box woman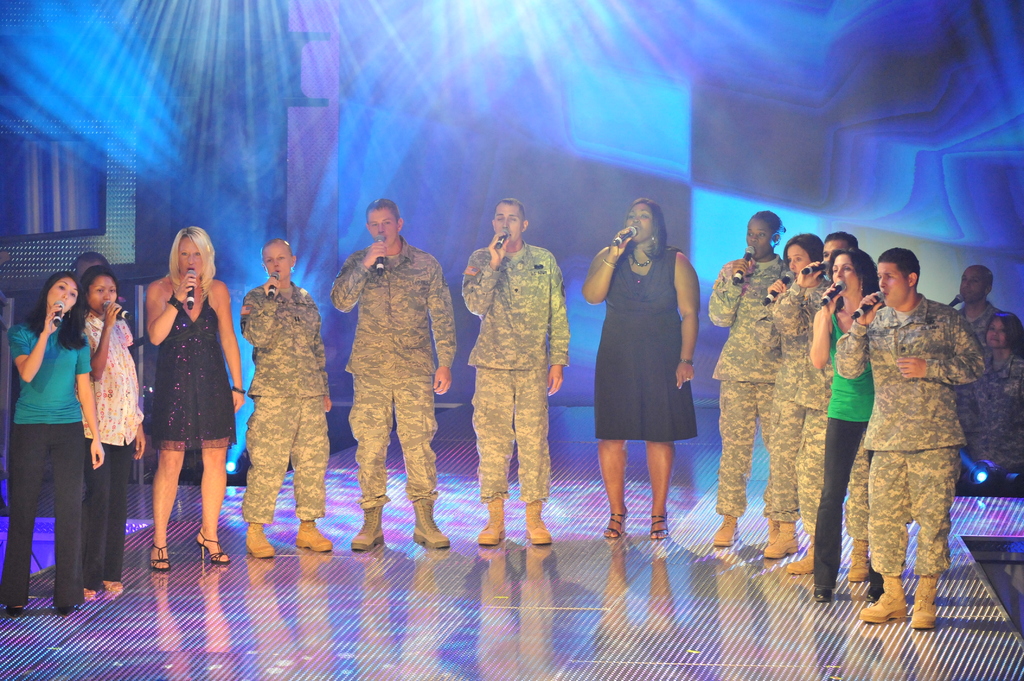
left=967, top=308, right=1023, bottom=472
